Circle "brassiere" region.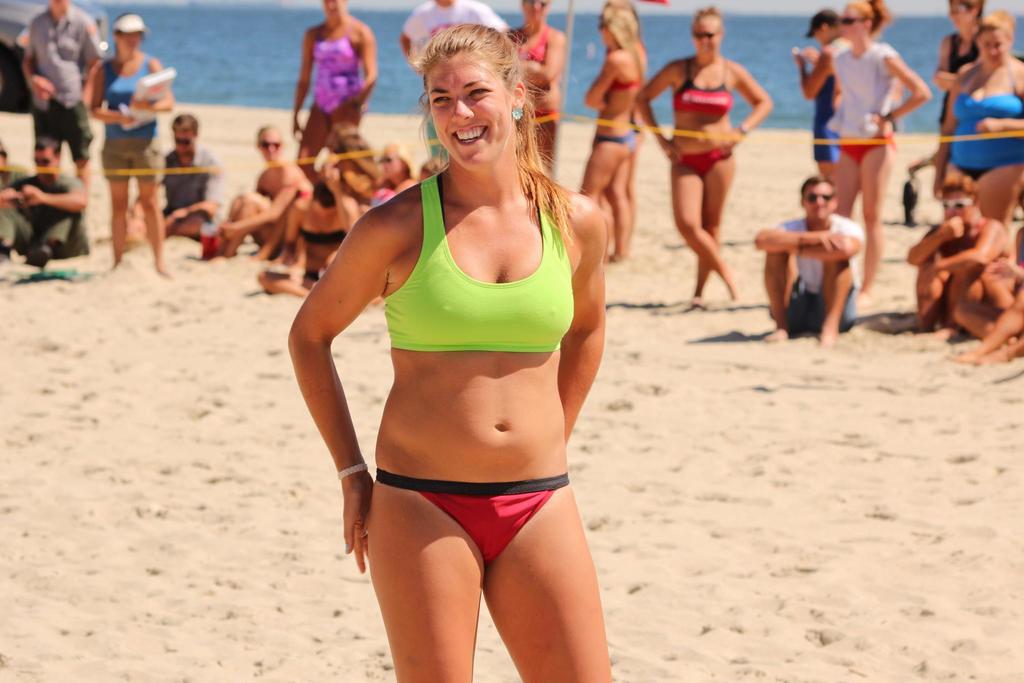
Region: detection(513, 28, 548, 62).
